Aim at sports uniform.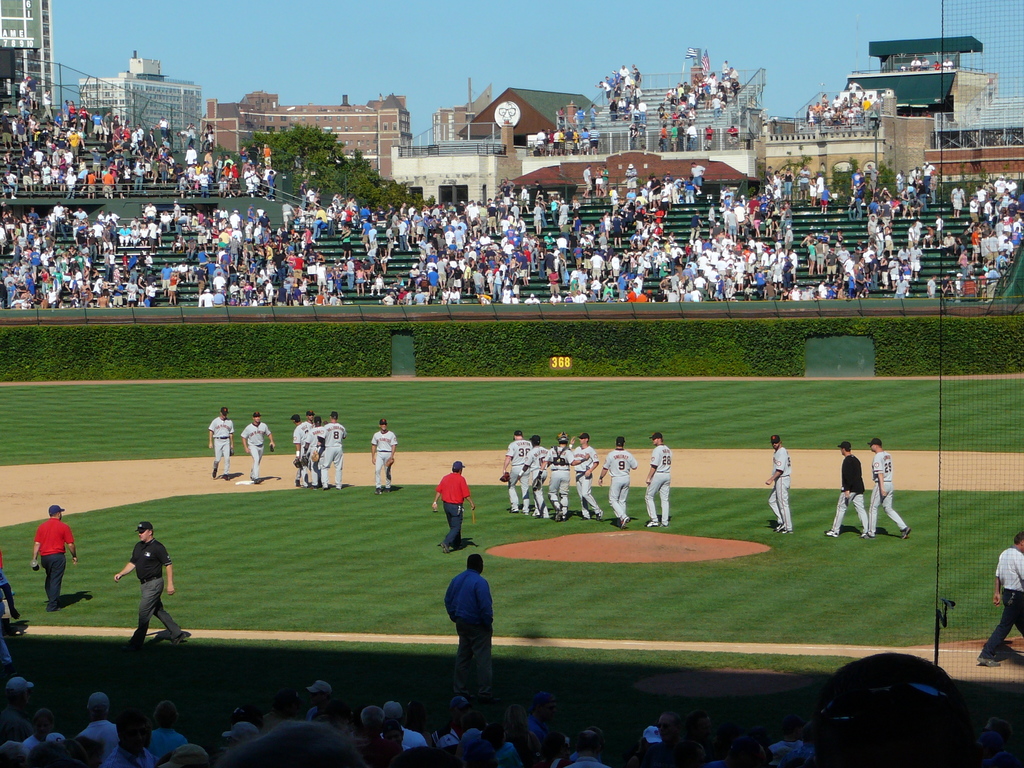
Aimed at rect(767, 435, 790, 534).
